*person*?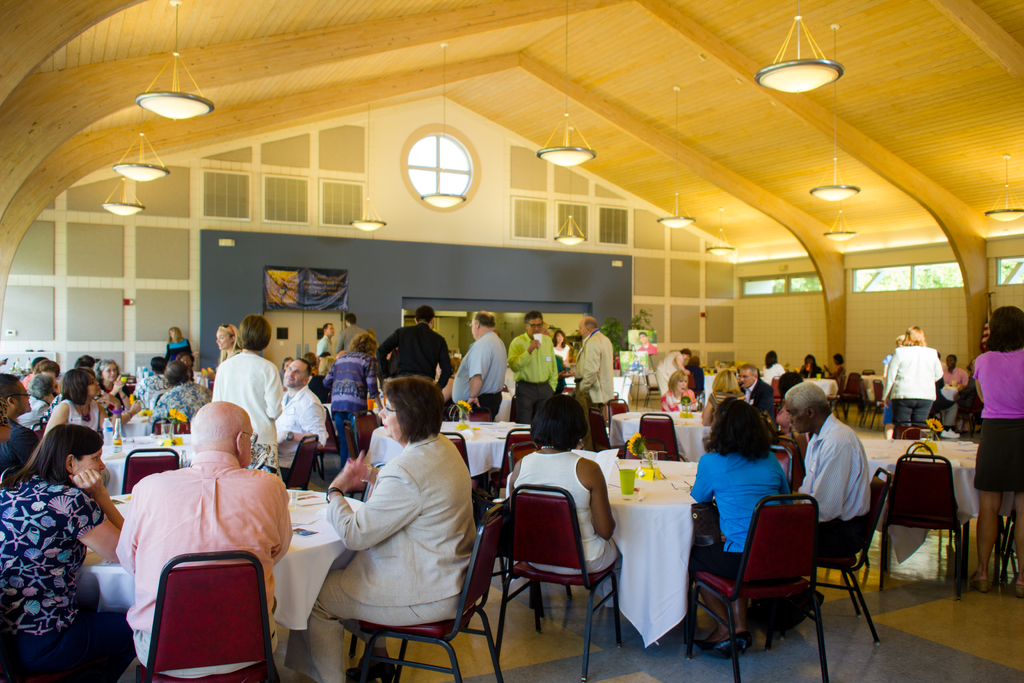
rect(882, 323, 947, 444)
